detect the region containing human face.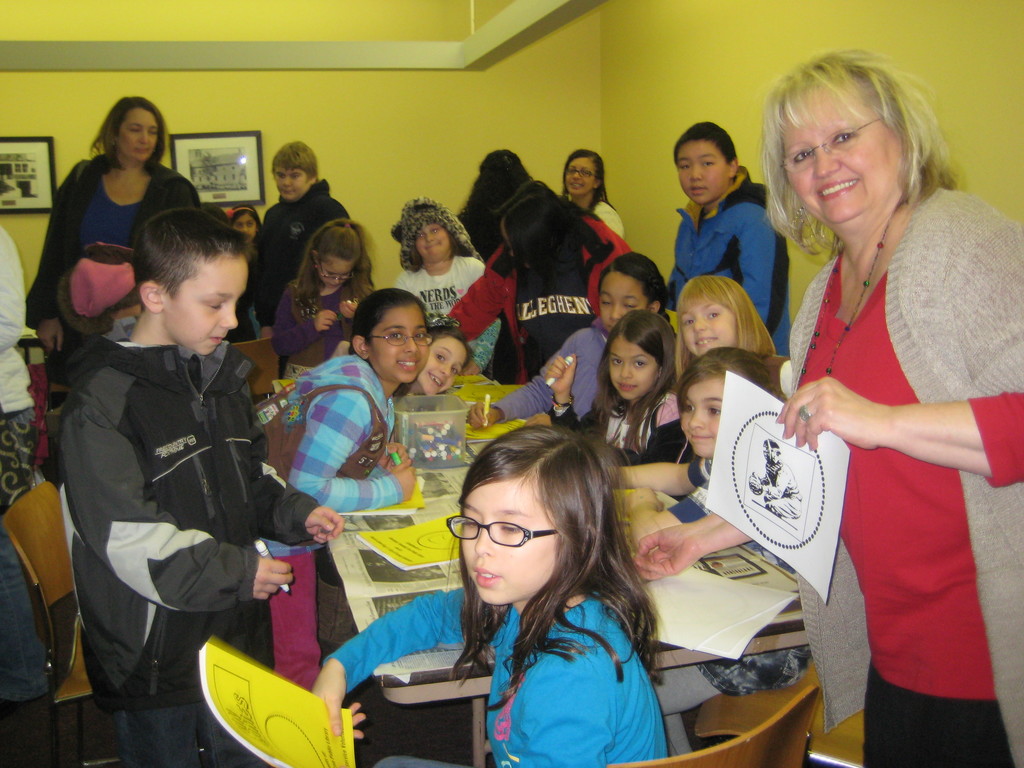
rect(429, 340, 461, 392).
